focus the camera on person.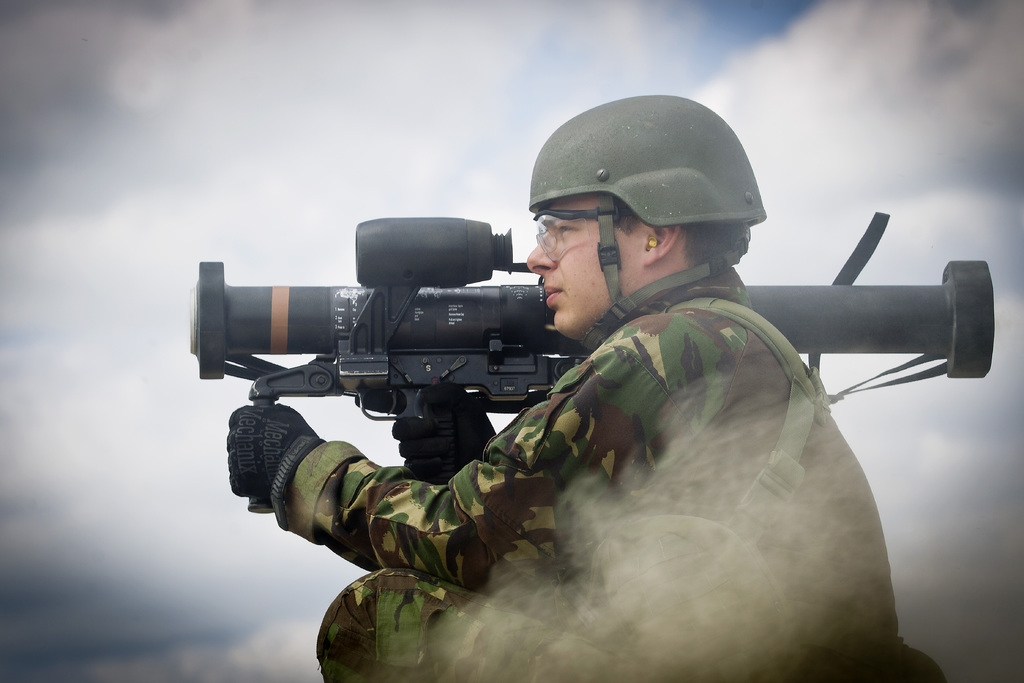
Focus region: locate(319, 113, 895, 682).
